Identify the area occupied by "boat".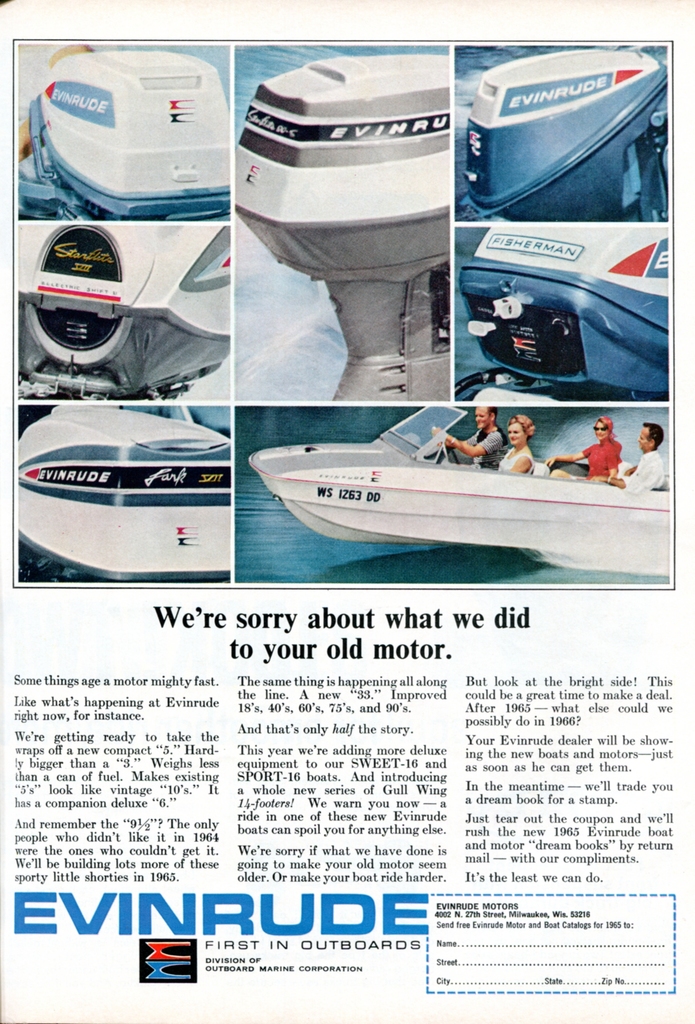
Area: bbox(10, 222, 232, 406).
